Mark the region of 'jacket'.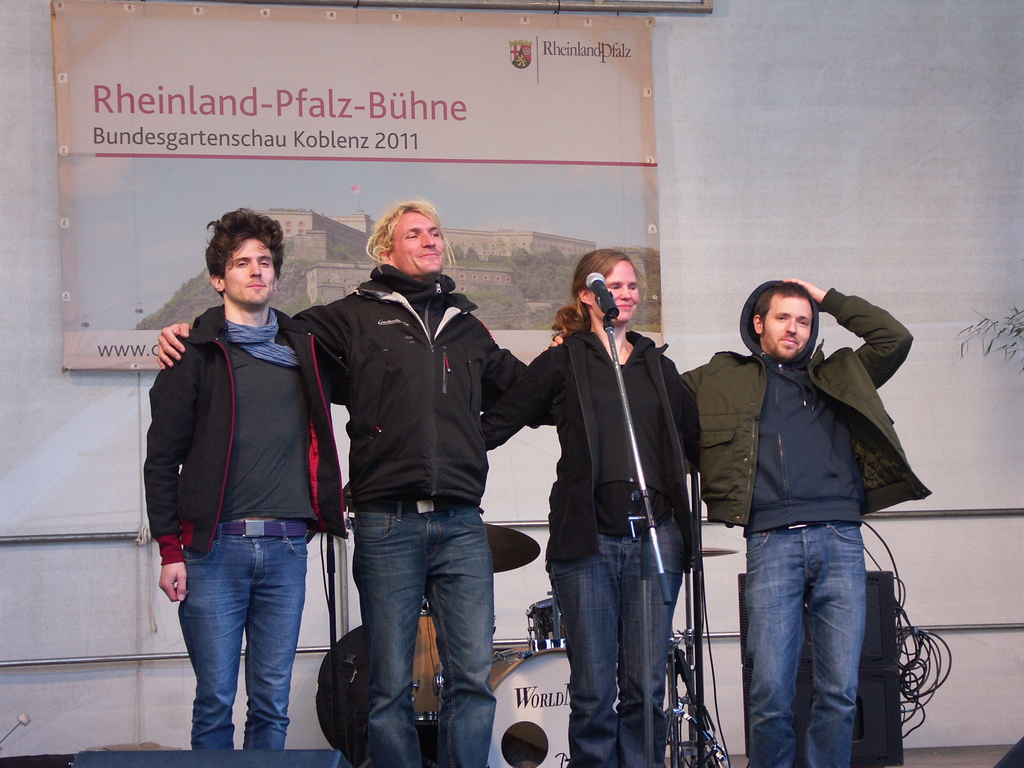
Region: locate(287, 261, 557, 517).
